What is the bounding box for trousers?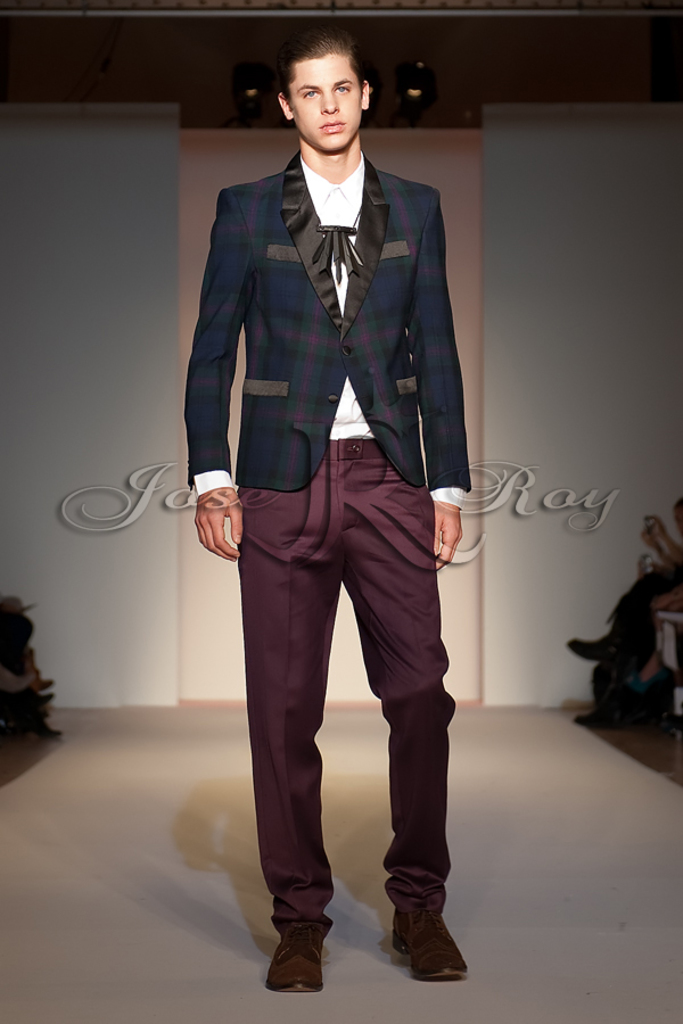
select_region(231, 420, 441, 920).
